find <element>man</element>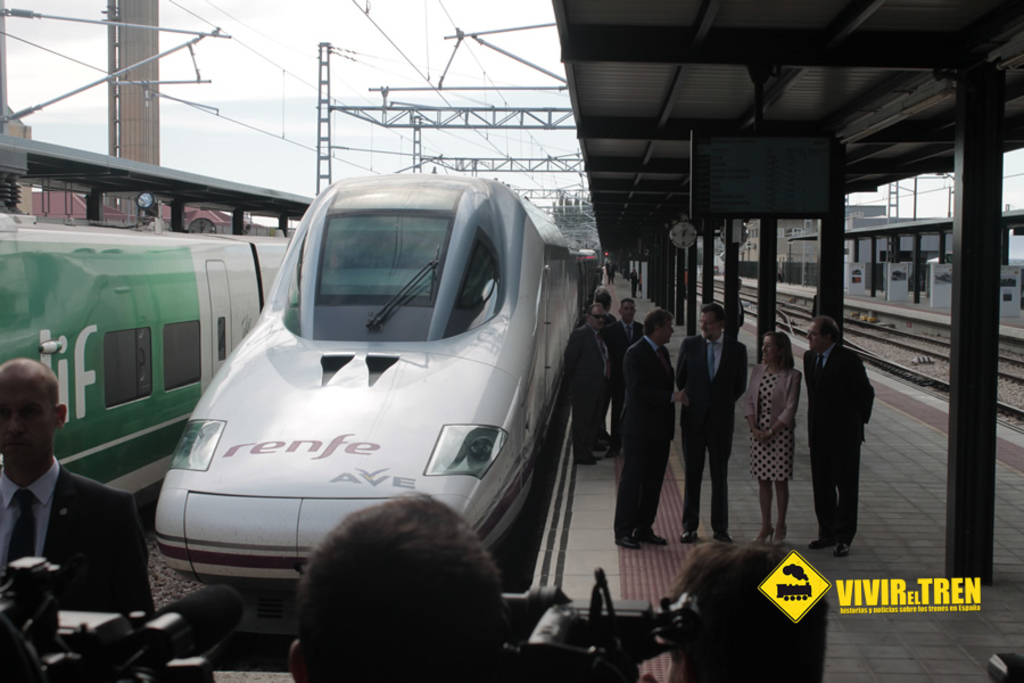
box=[605, 298, 650, 462]
